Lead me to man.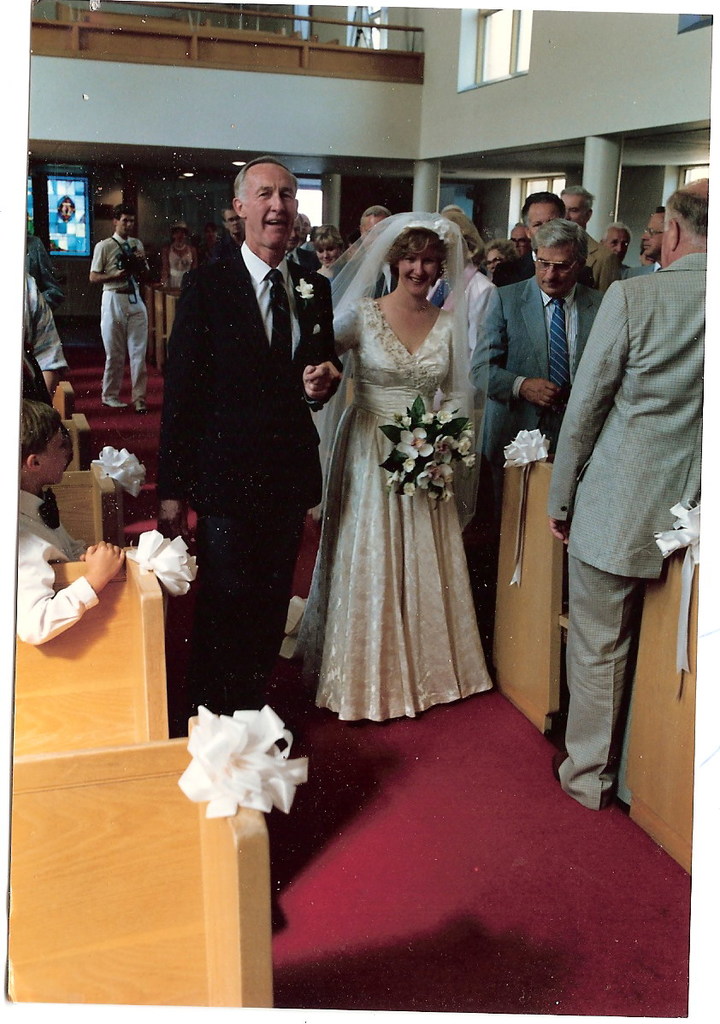
Lead to Rect(141, 155, 345, 756).
